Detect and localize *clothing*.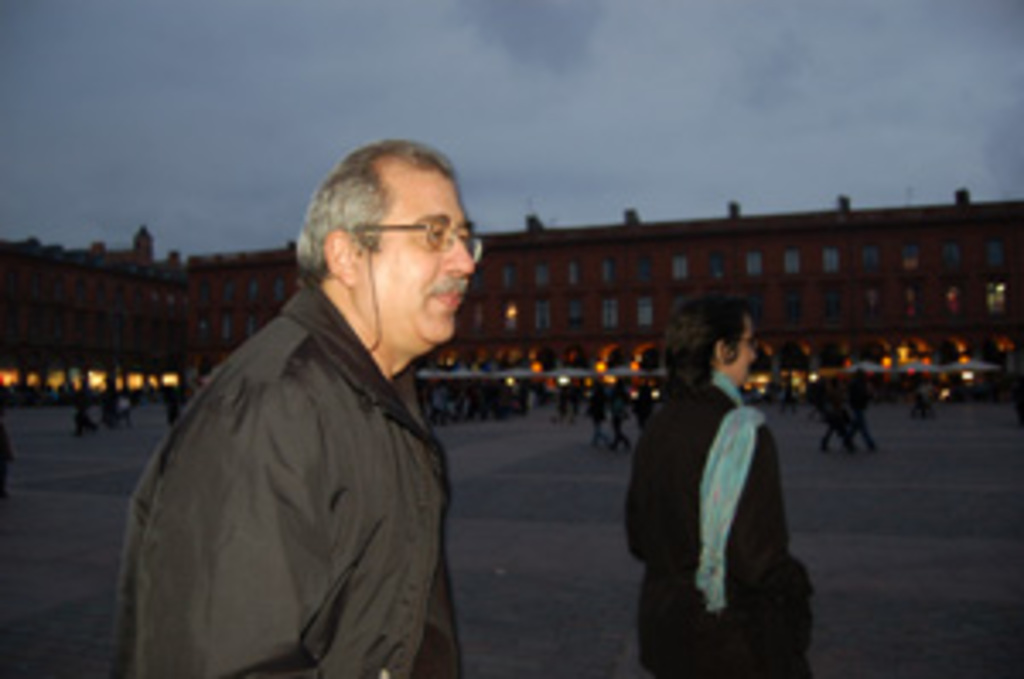
Localized at box(563, 392, 584, 420).
